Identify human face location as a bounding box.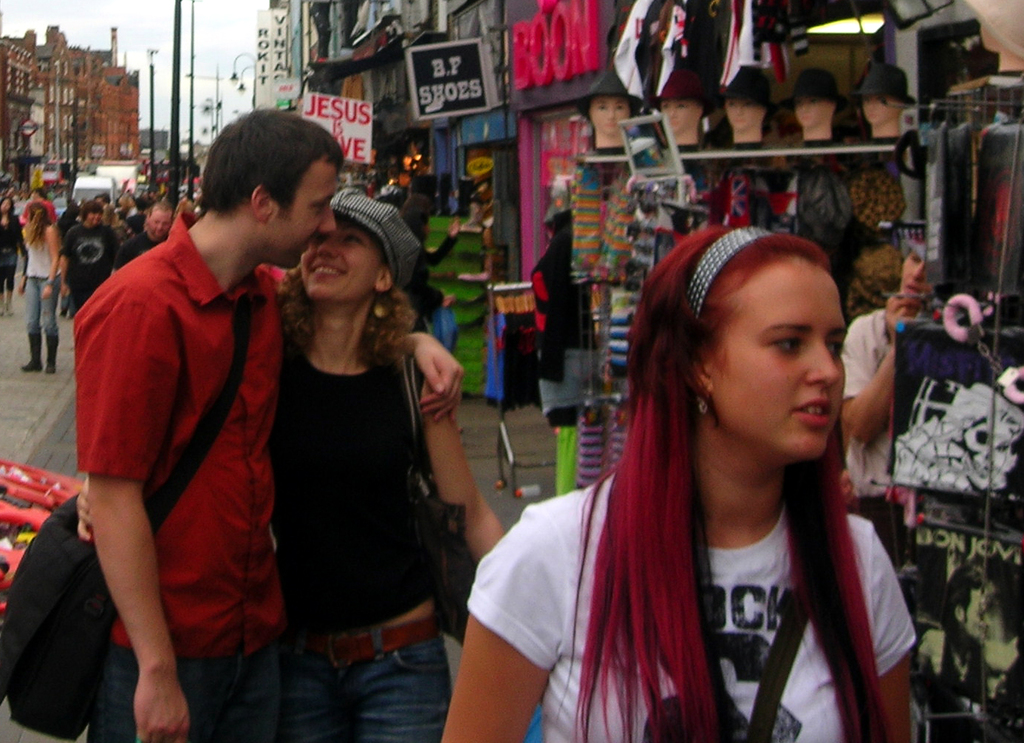
[303, 213, 385, 300].
